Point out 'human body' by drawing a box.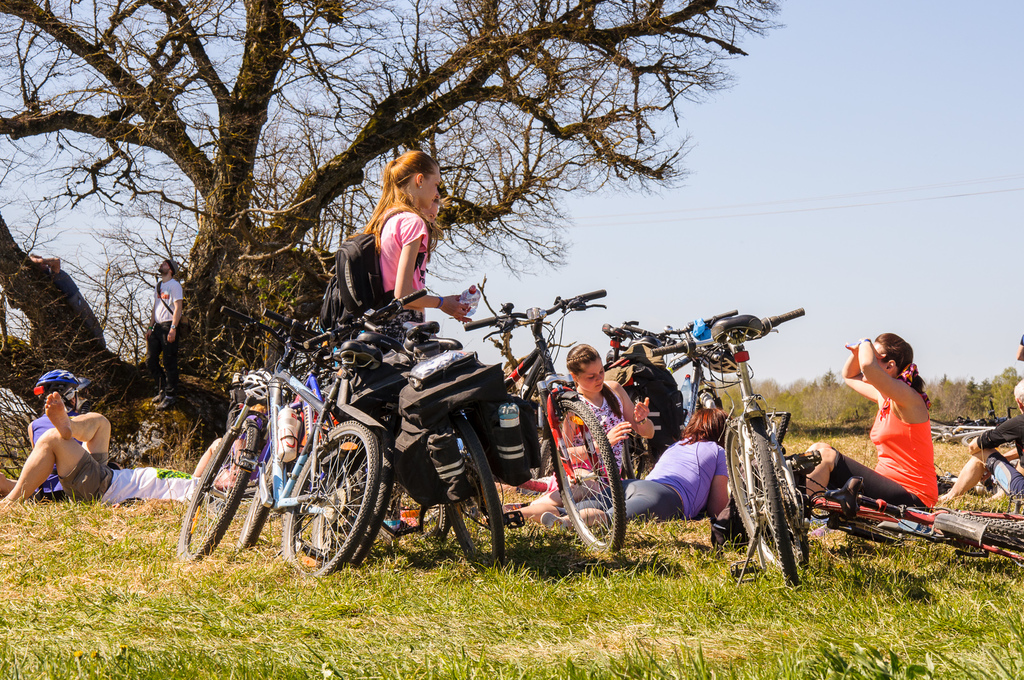
BBox(938, 416, 1023, 501).
